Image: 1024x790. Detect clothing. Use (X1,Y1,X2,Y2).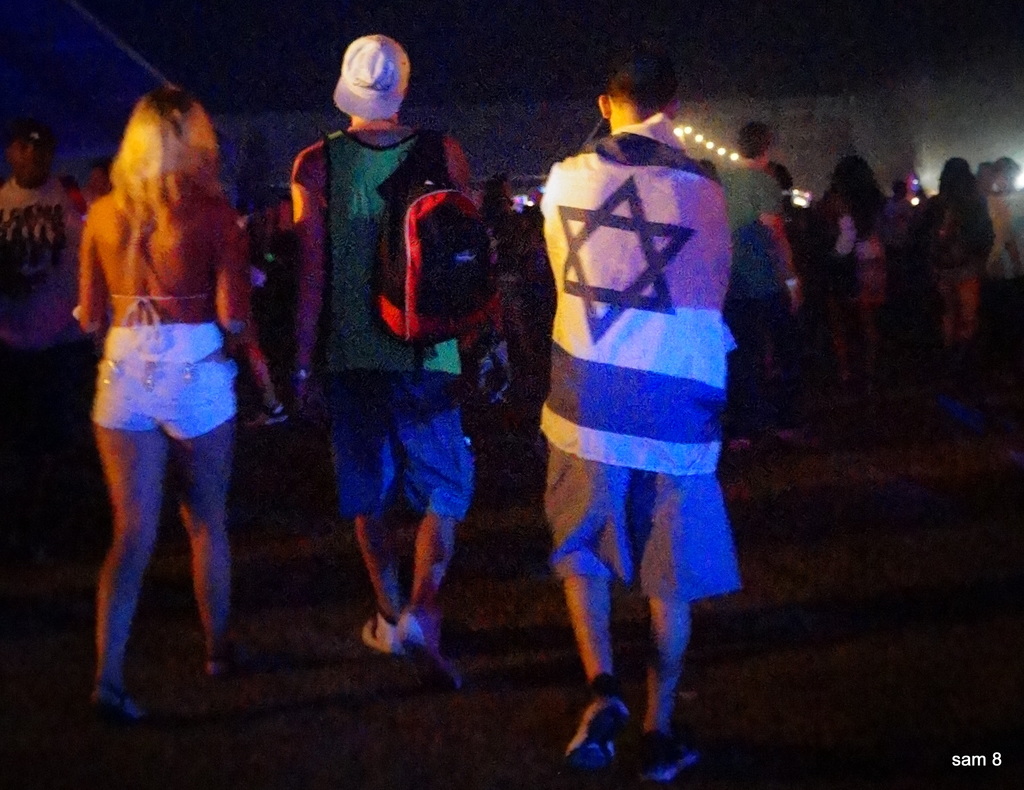
(96,291,248,446).
